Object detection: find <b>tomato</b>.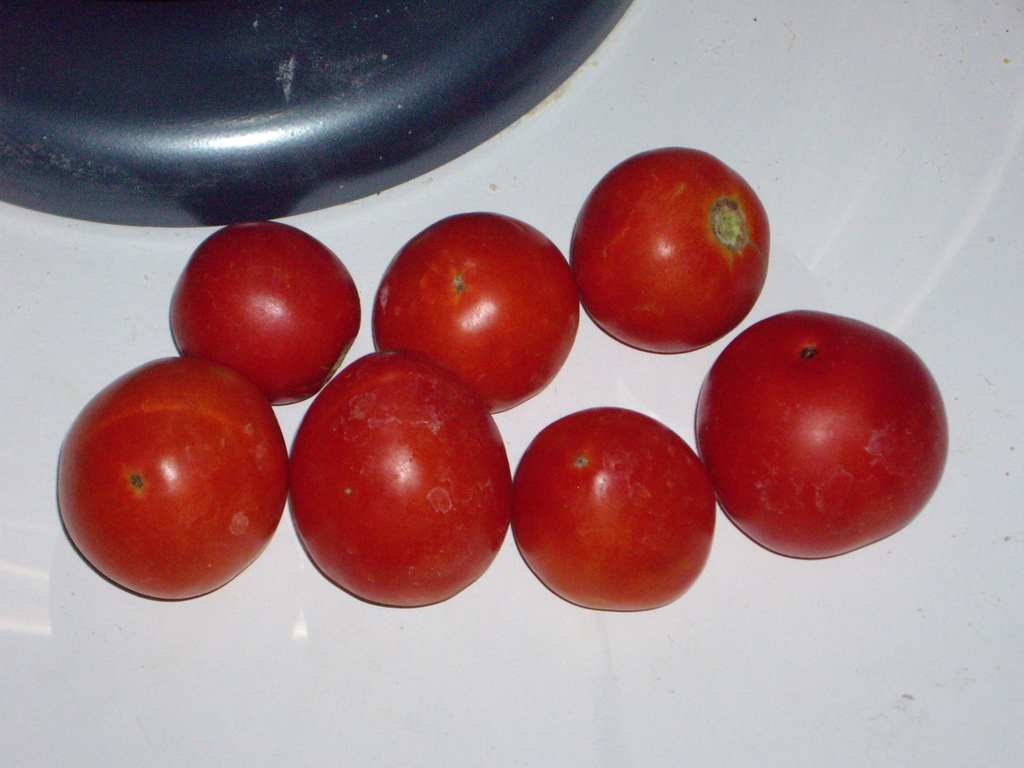
691:308:952:561.
